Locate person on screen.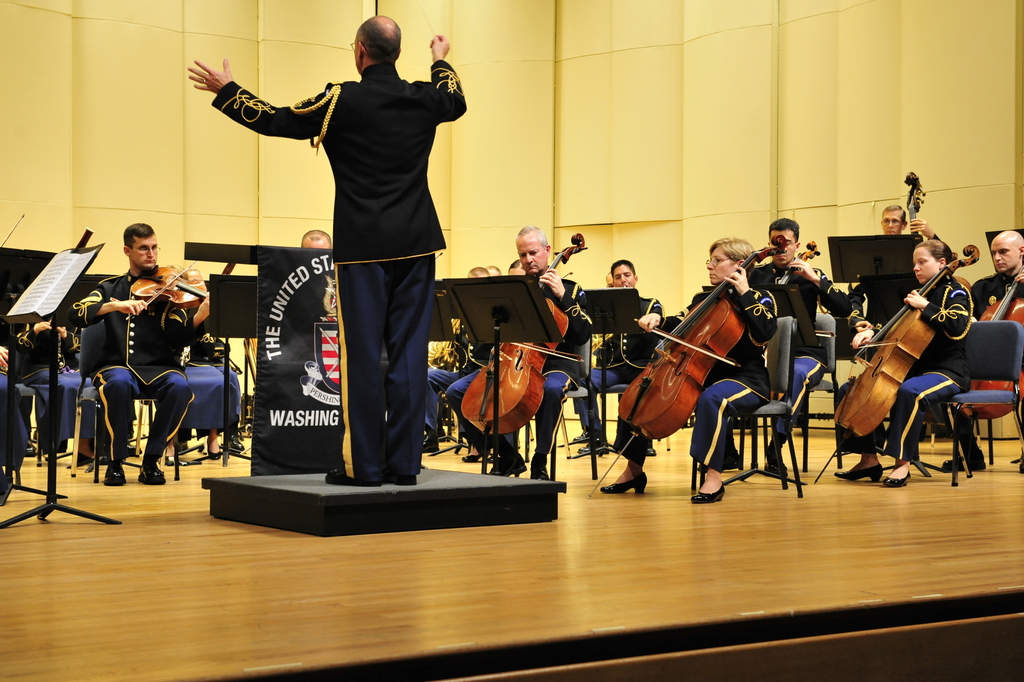
On screen at region(833, 236, 969, 488).
